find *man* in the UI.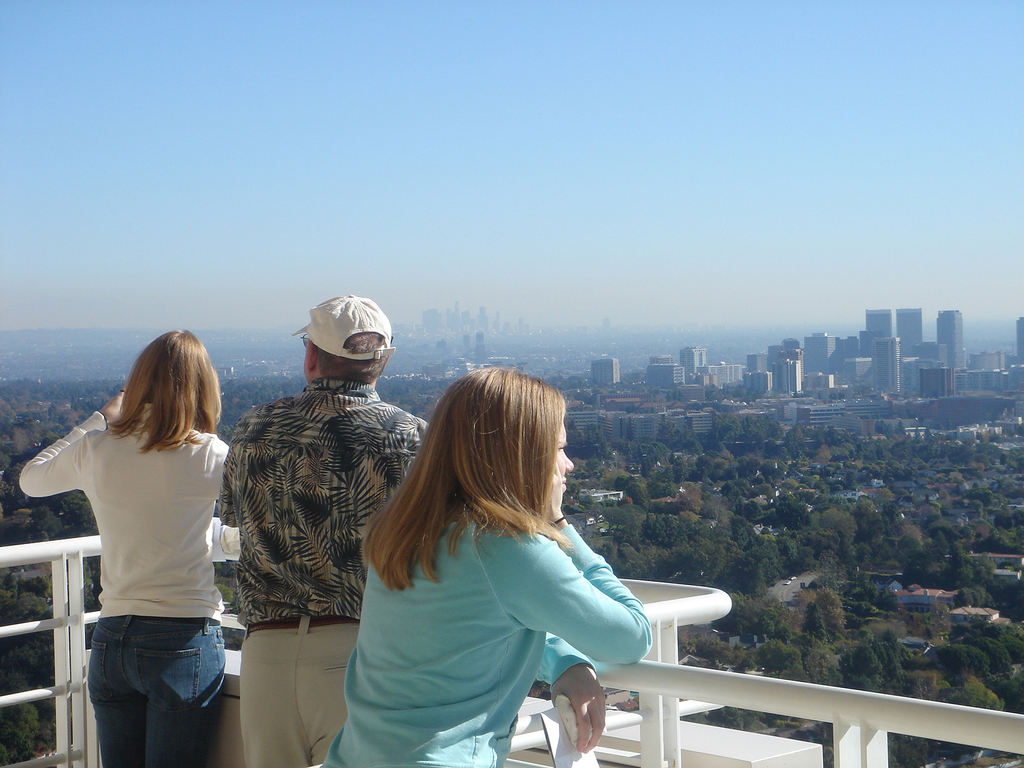
UI element at <box>173,319,388,737</box>.
